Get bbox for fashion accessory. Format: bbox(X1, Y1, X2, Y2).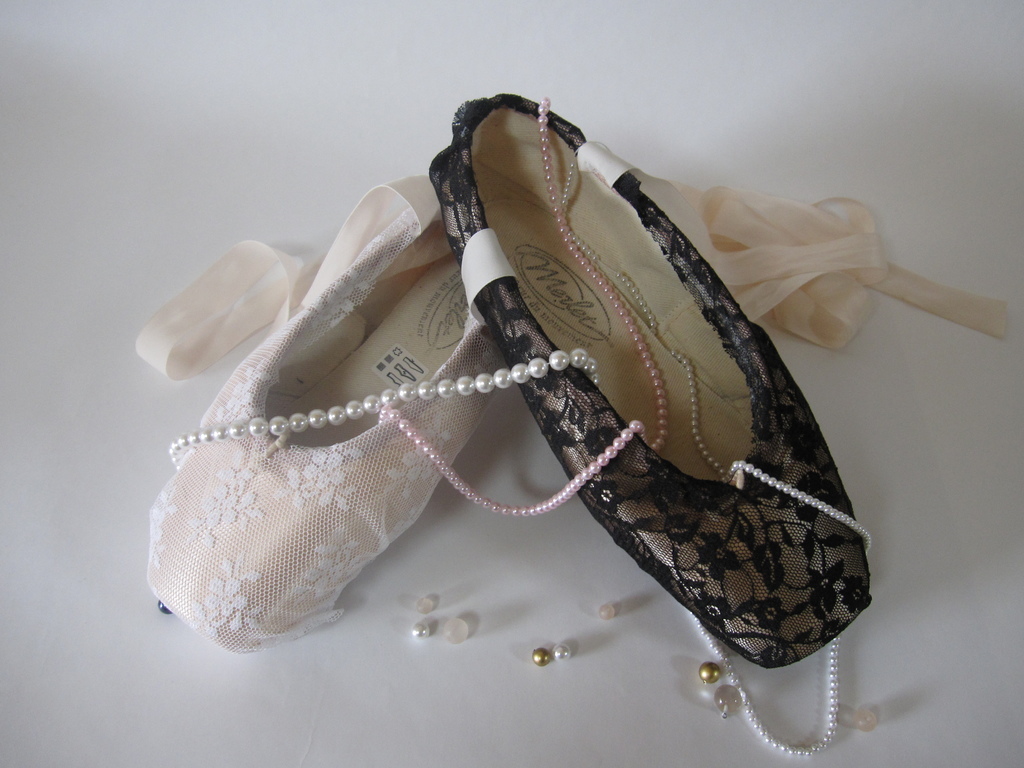
bbox(372, 90, 672, 522).
